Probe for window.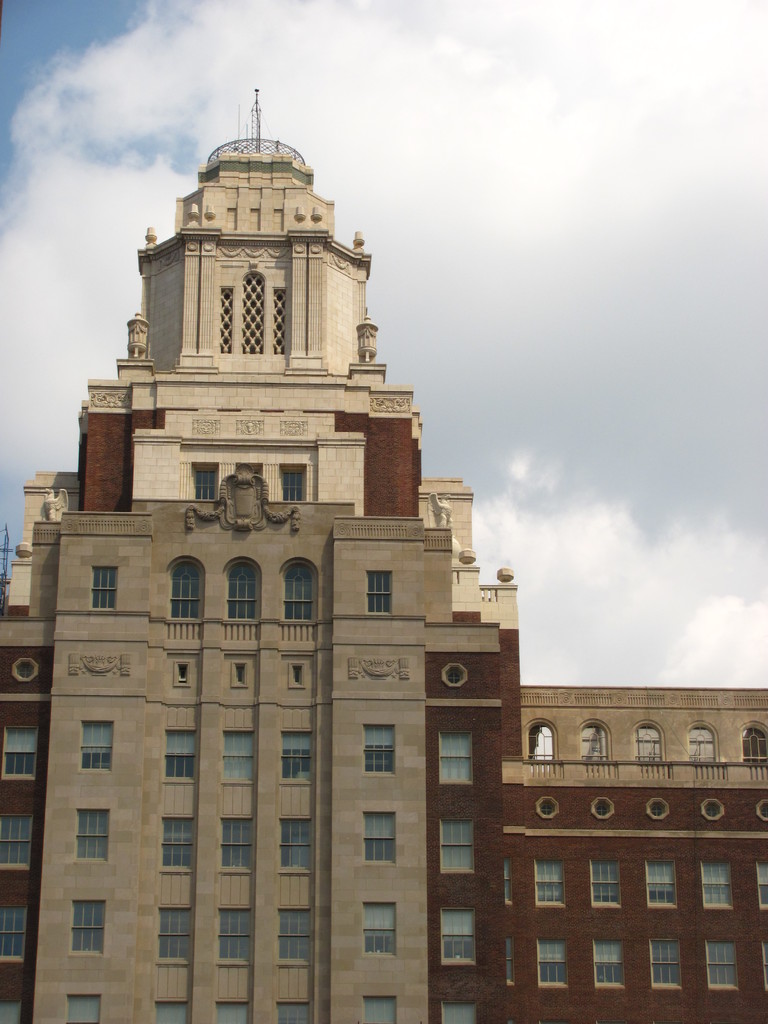
Probe result: 74, 896, 107, 952.
